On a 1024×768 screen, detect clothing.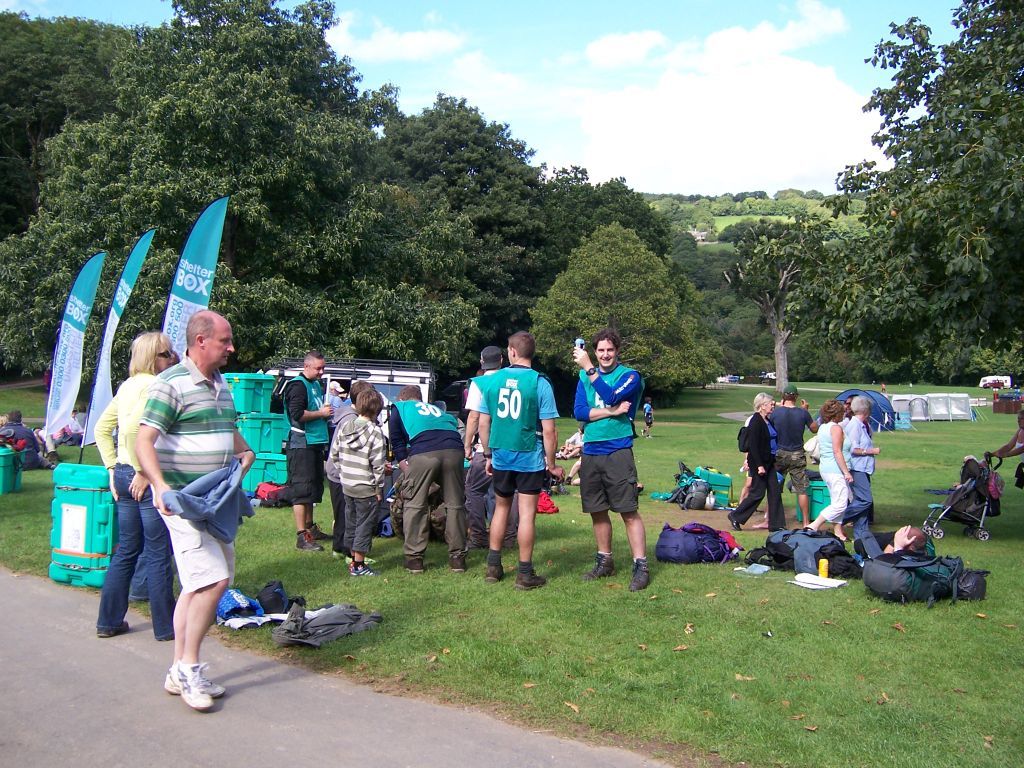
bbox(324, 407, 386, 559).
